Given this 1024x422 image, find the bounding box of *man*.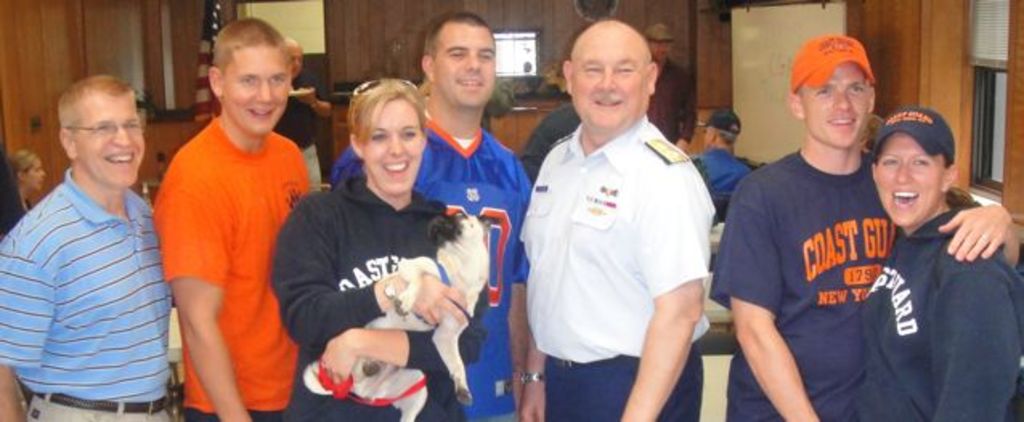
<region>154, 11, 292, 420</region>.
